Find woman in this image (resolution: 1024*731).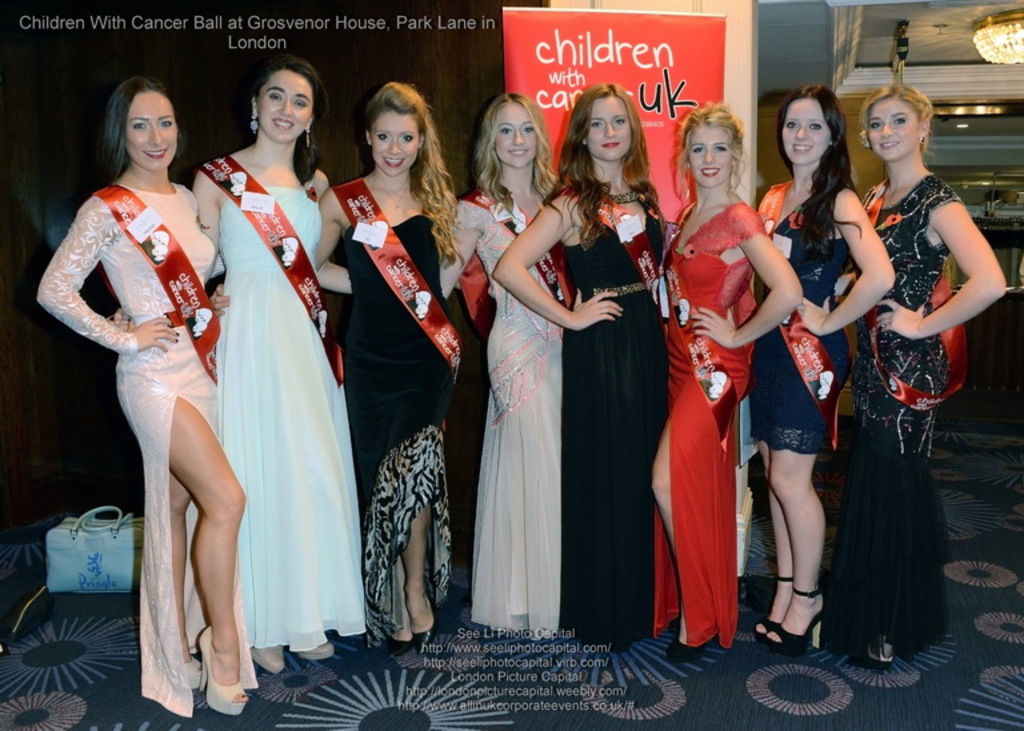
bbox=(35, 72, 261, 724).
